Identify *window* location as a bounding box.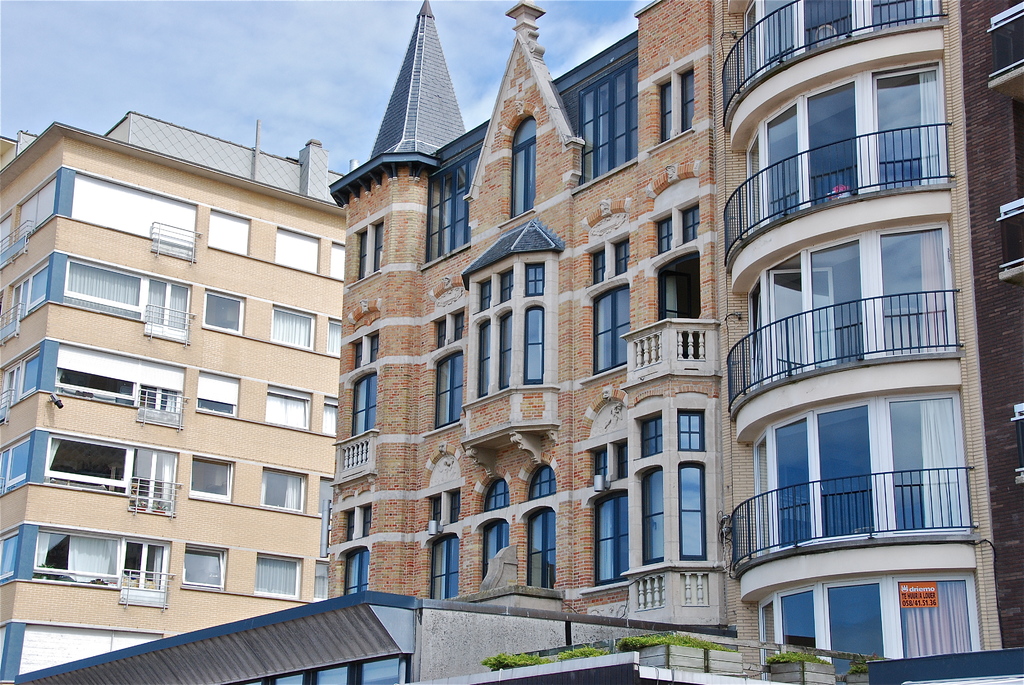
315,557,330,597.
